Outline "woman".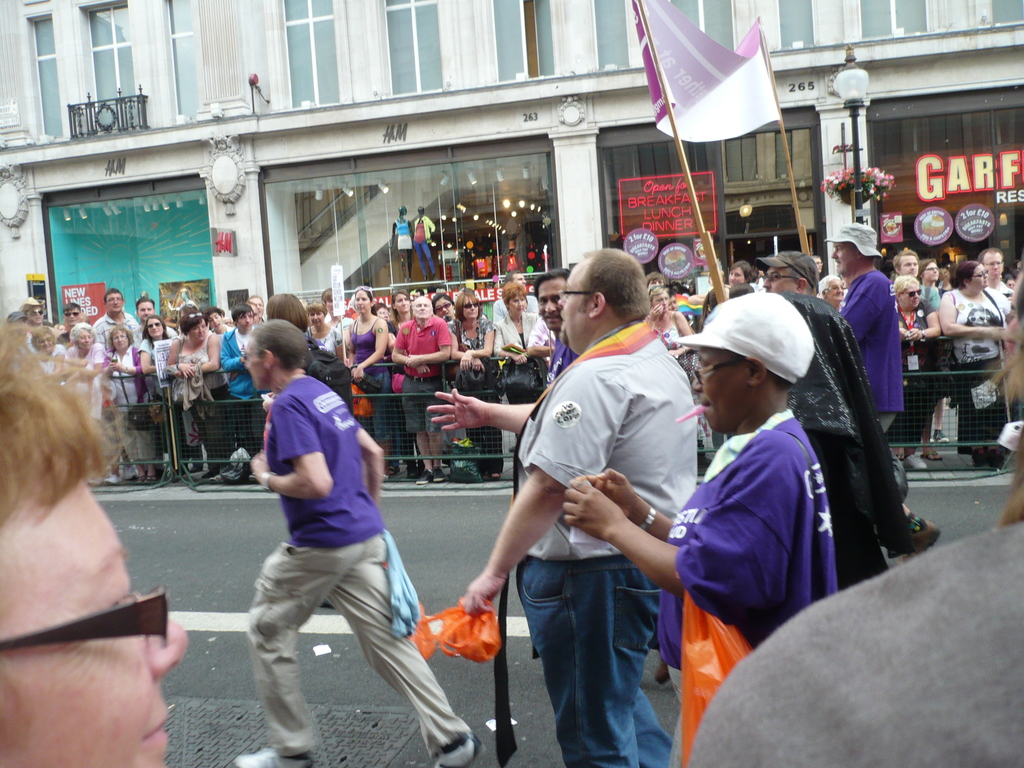
Outline: crop(59, 320, 117, 484).
